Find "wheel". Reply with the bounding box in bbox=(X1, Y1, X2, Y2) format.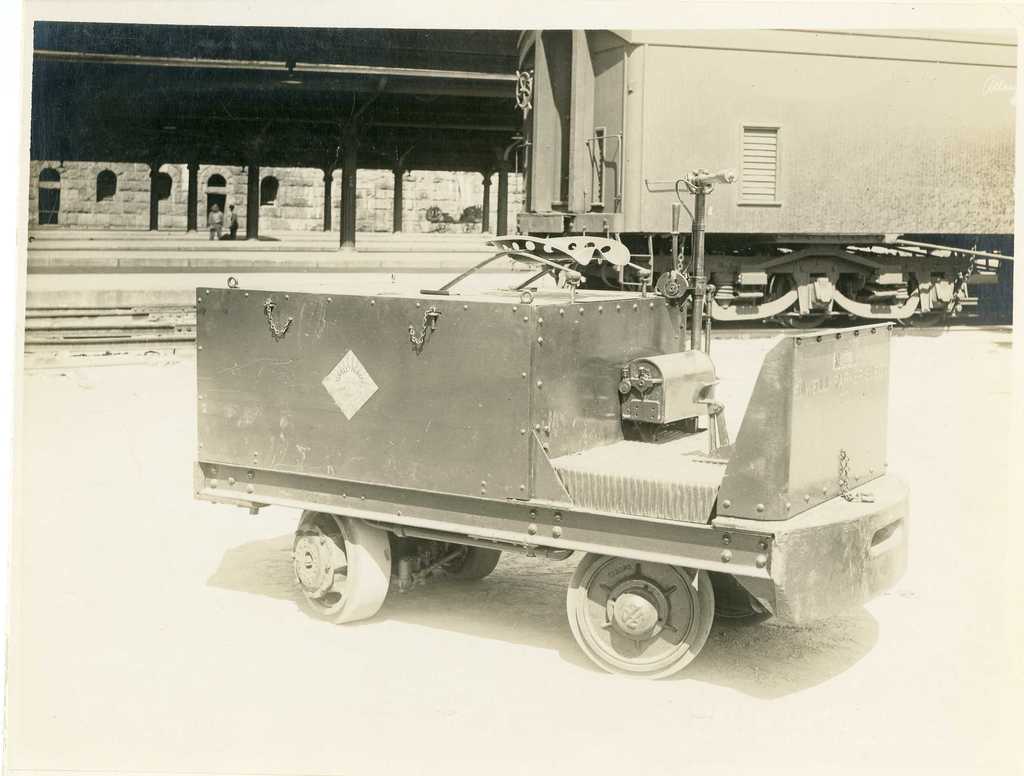
bbox=(295, 507, 390, 619).
